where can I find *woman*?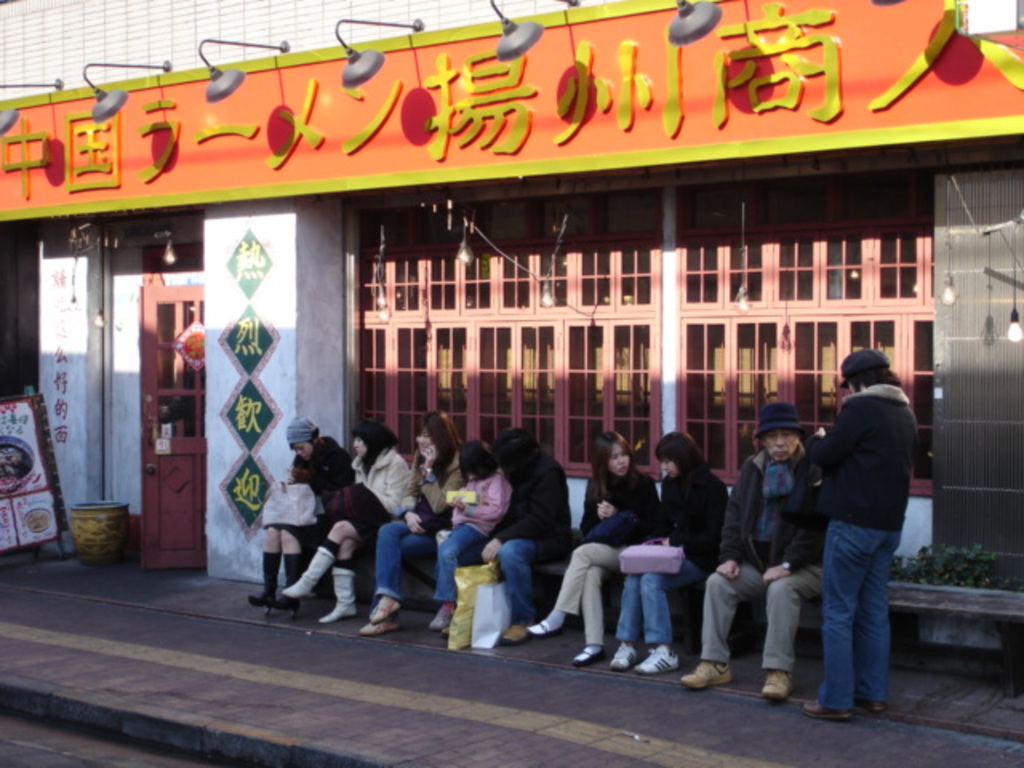
You can find it at 246,416,354,618.
